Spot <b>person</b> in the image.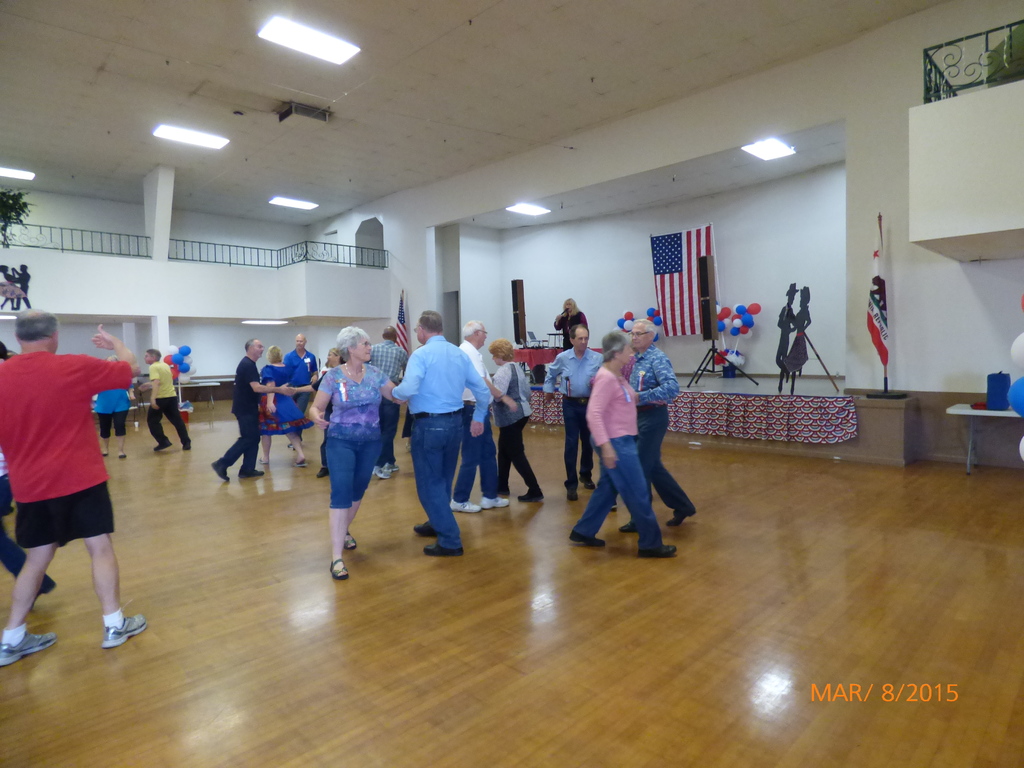
<b>person</b> found at <bbox>617, 317, 701, 531</bbox>.
